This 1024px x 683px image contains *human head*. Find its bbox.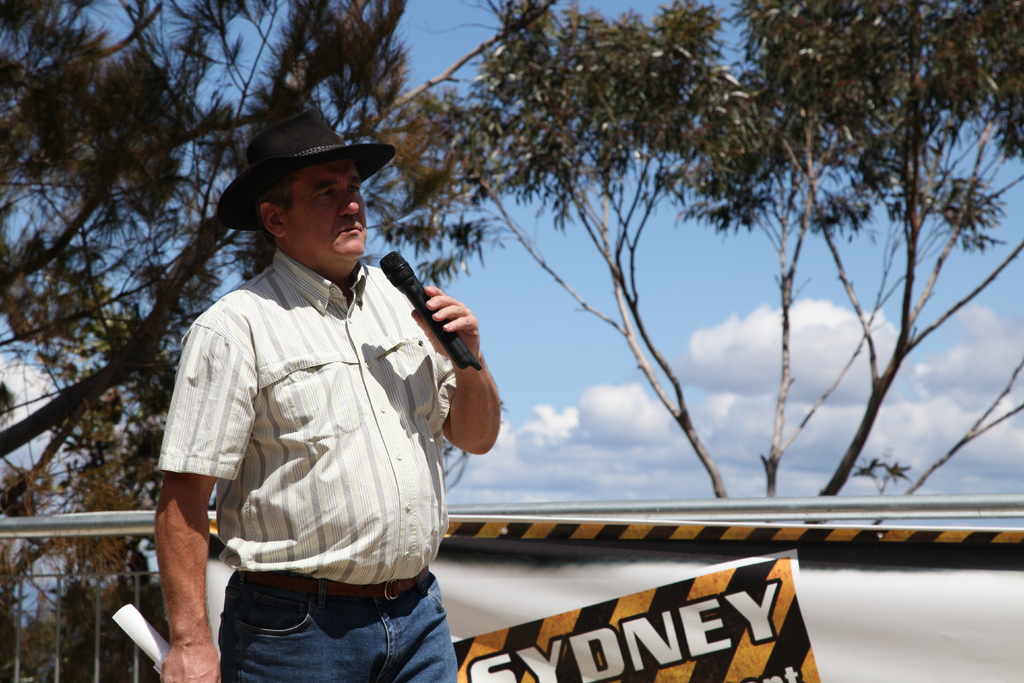
217, 120, 380, 289.
